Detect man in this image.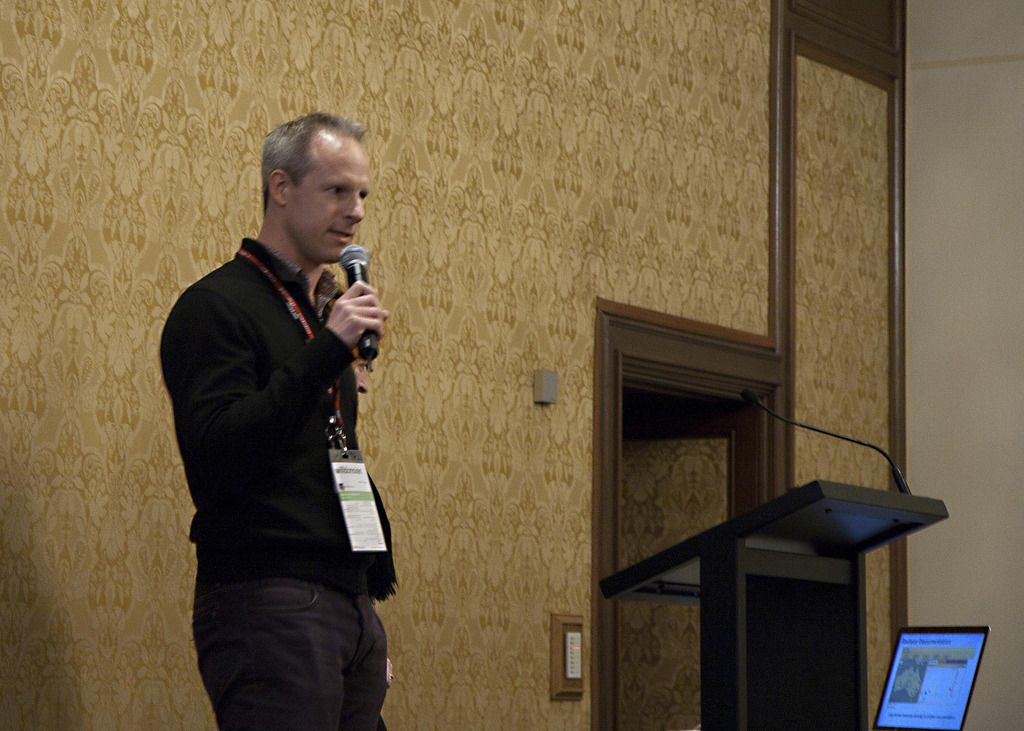
Detection: pyautogui.locateOnScreen(156, 99, 419, 720).
